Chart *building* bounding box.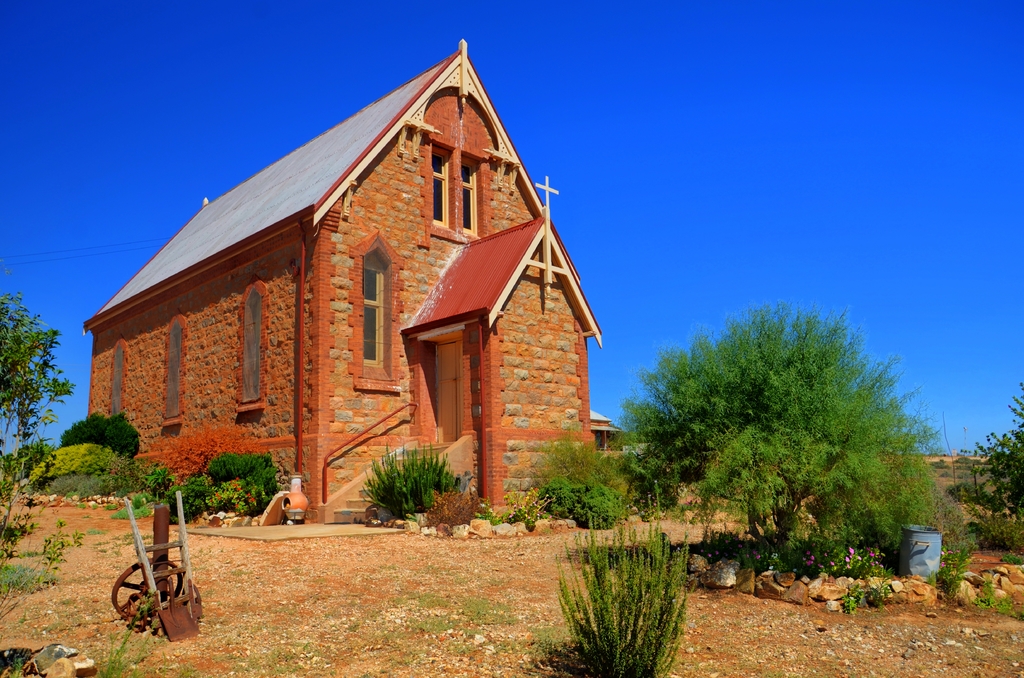
Charted: region(83, 40, 620, 520).
